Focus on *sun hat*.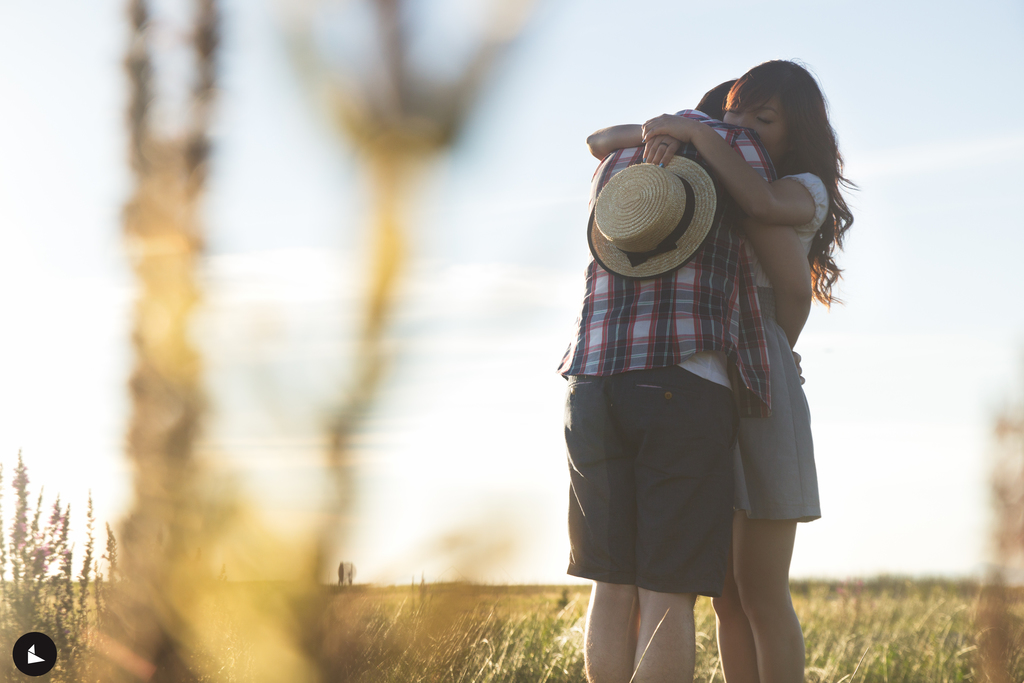
Focused at l=585, t=153, r=719, b=283.
